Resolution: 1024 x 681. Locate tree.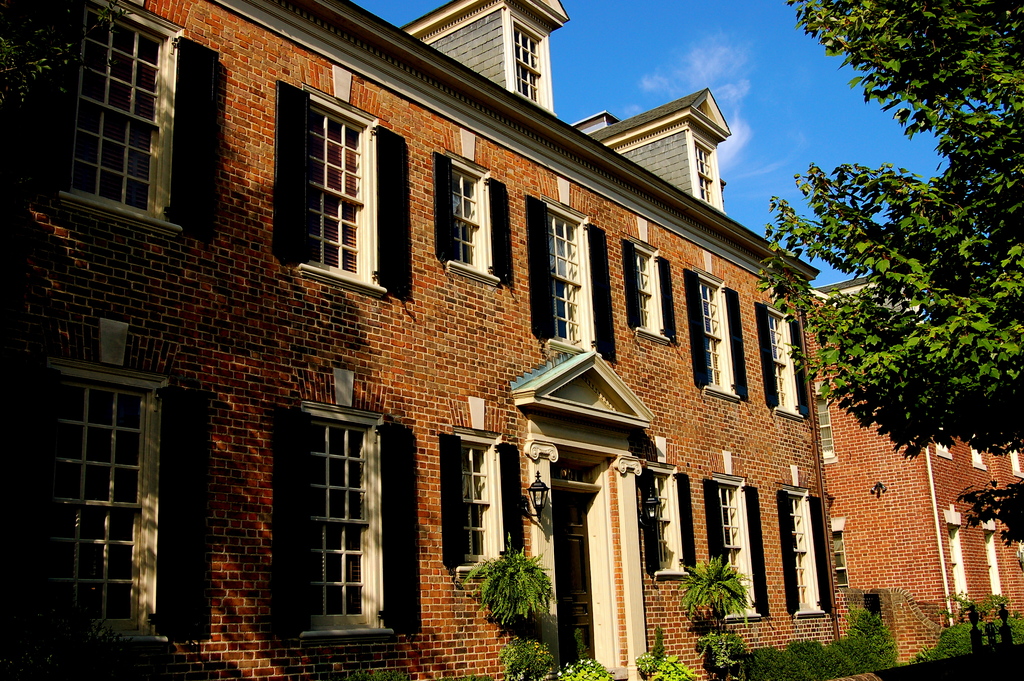
(x1=765, y1=0, x2=1023, y2=558).
